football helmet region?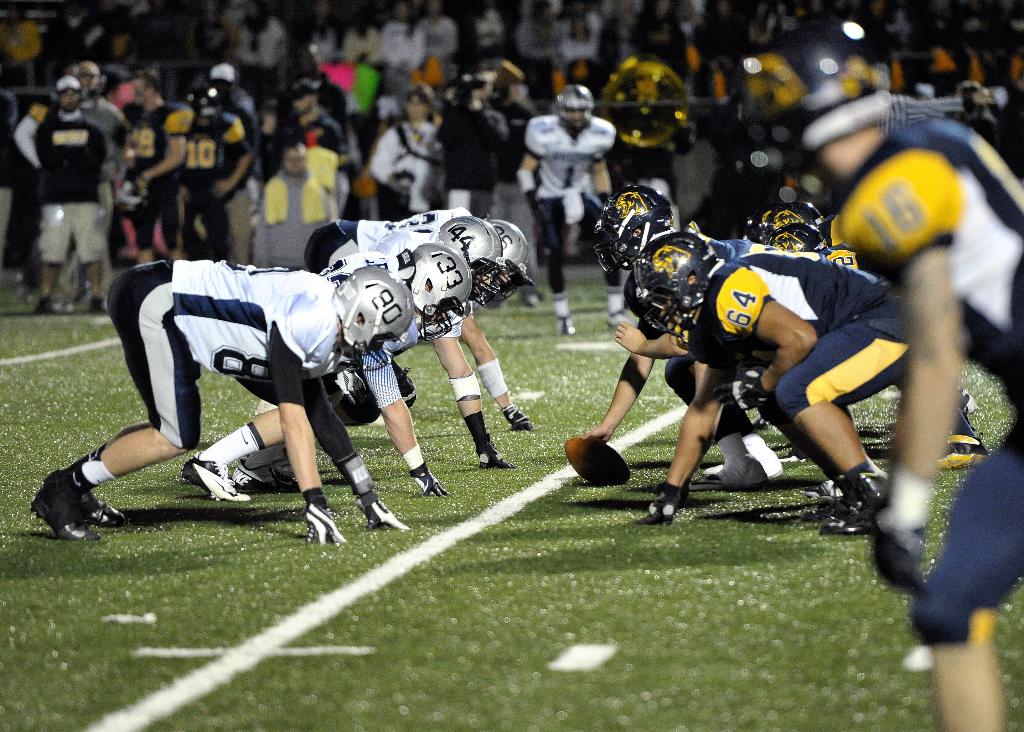
[554, 80, 595, 134]
